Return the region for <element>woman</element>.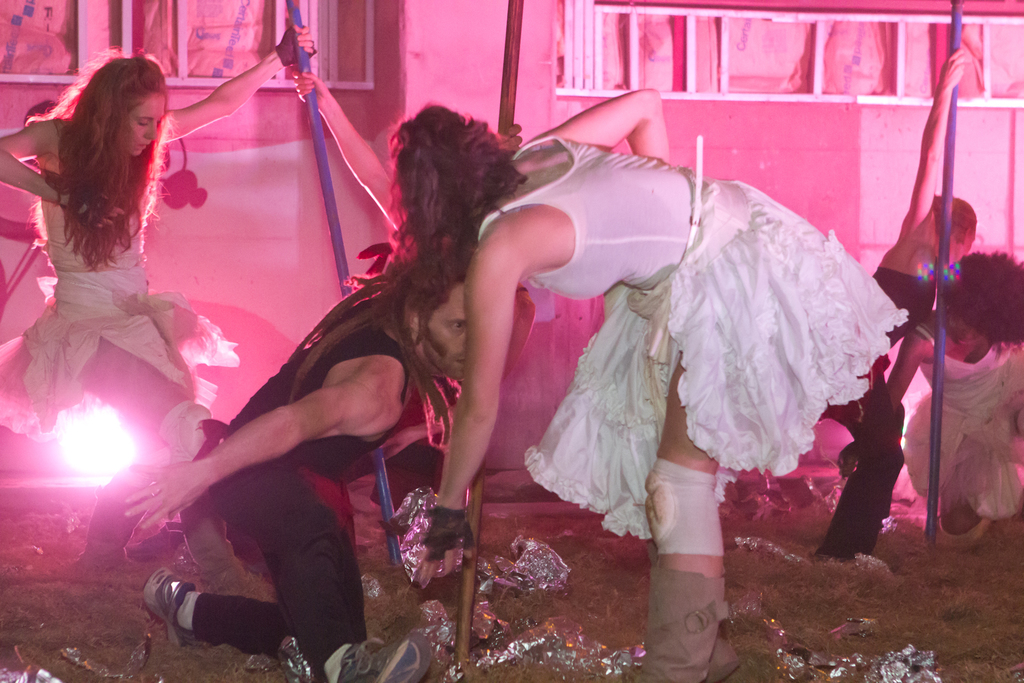
{"x1": 0, "y1": 49, "x2": 241, "y2": 527}.
